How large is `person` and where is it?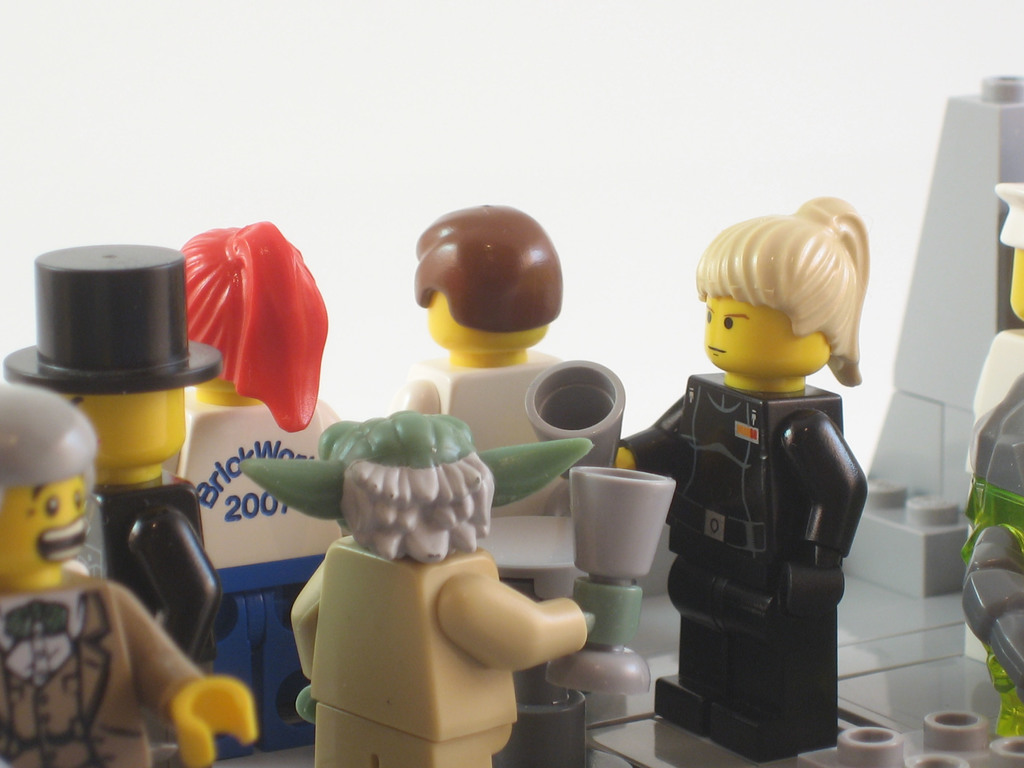
Bounding box: [0, 380, 259, 767].
